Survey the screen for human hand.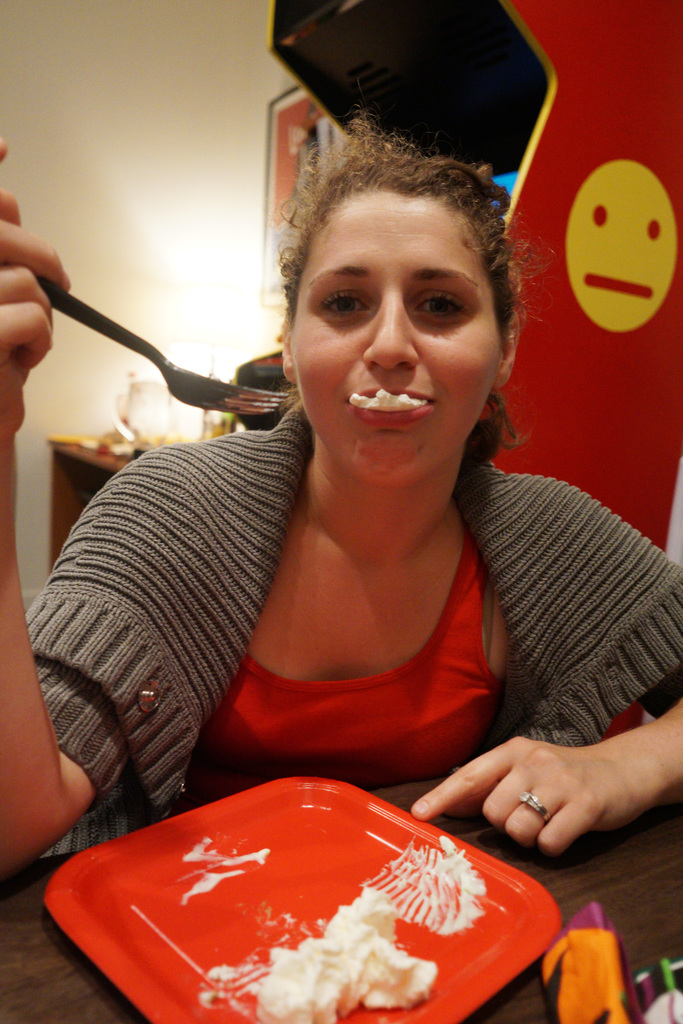
Survey found: {"left": 0, "top": 134, "right": 76, "bottom": 447}.
